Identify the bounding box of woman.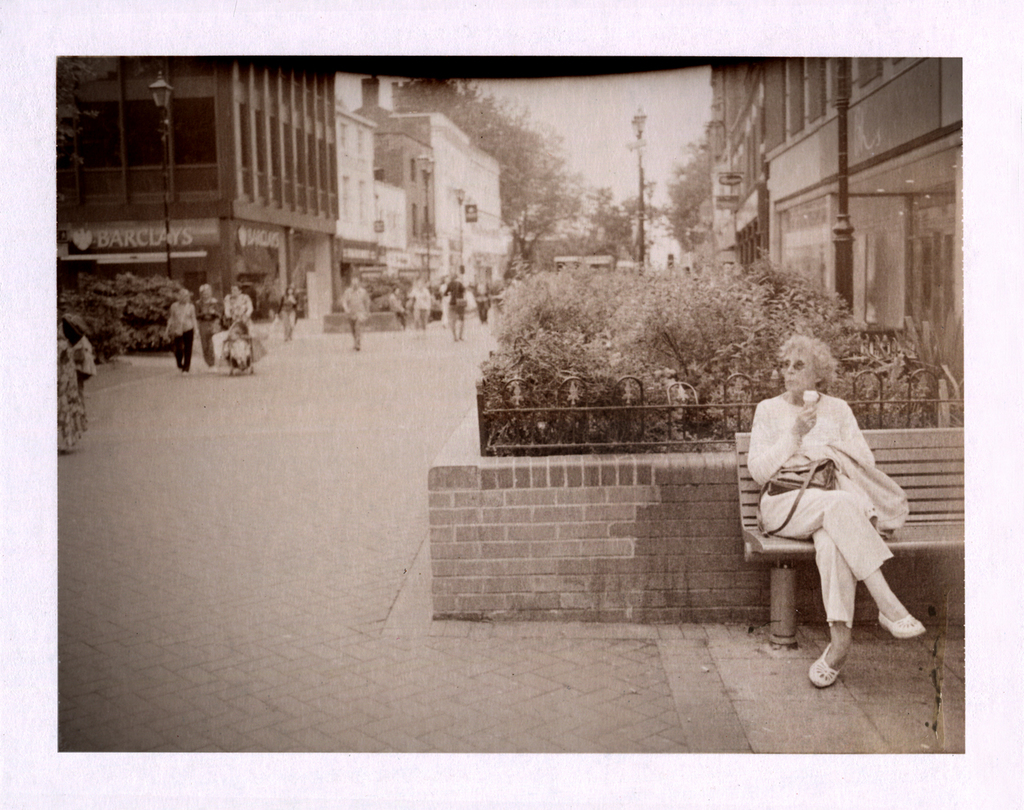
<region>274, 287, 309, 352</region>.
